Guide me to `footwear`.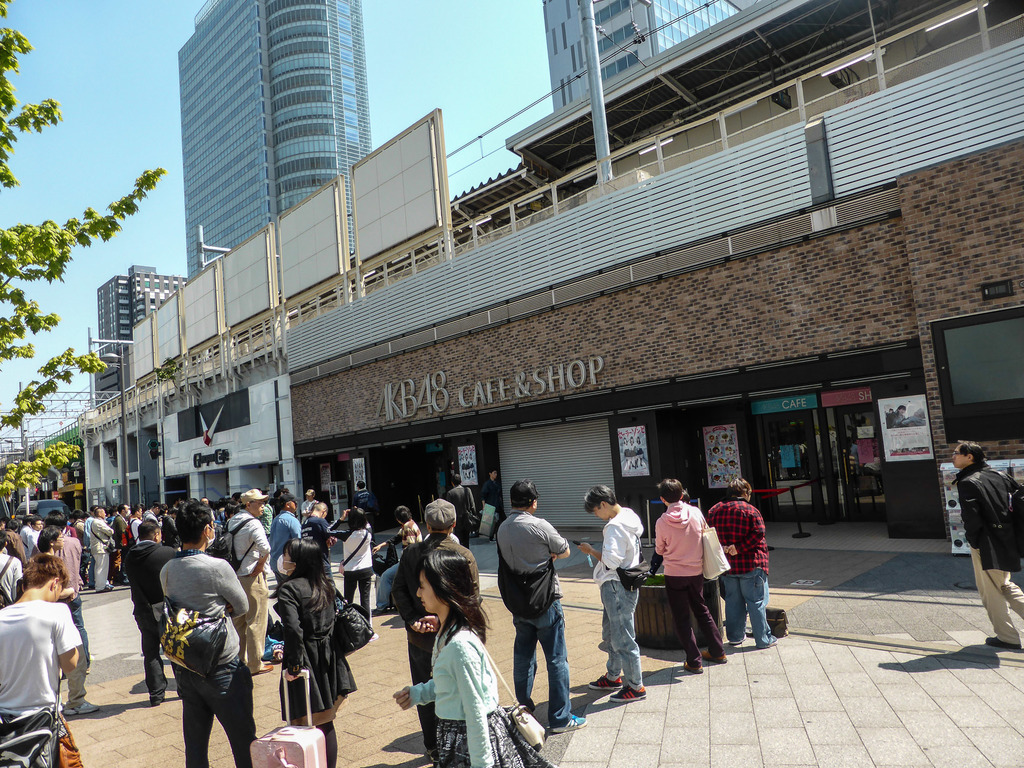
Guidance: {"left": 253, "top": 660, "right": 273, "bottom": 673}.
